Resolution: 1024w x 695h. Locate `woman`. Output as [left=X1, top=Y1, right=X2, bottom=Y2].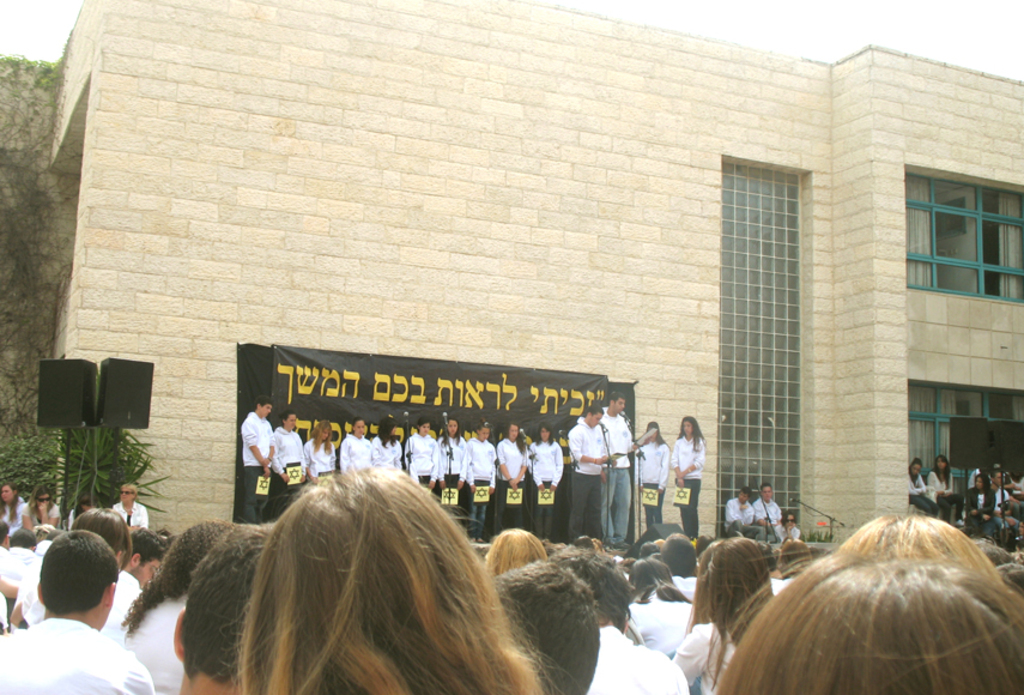
[left=963, top=473, right=995, bottom=533].
